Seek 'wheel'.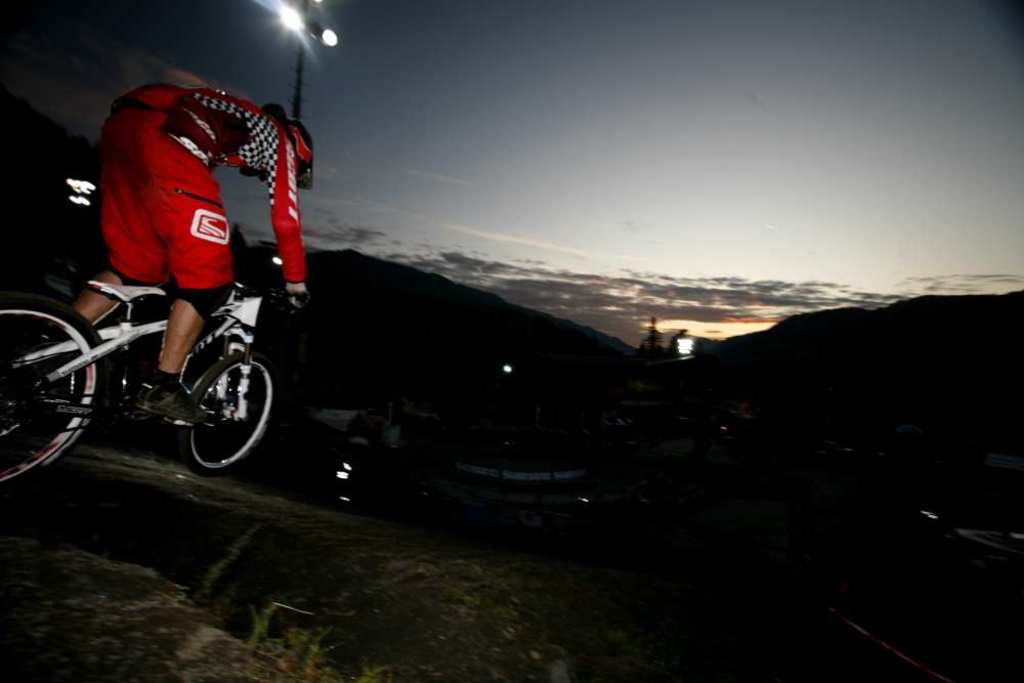
<box>0,294,136,476</box>.
